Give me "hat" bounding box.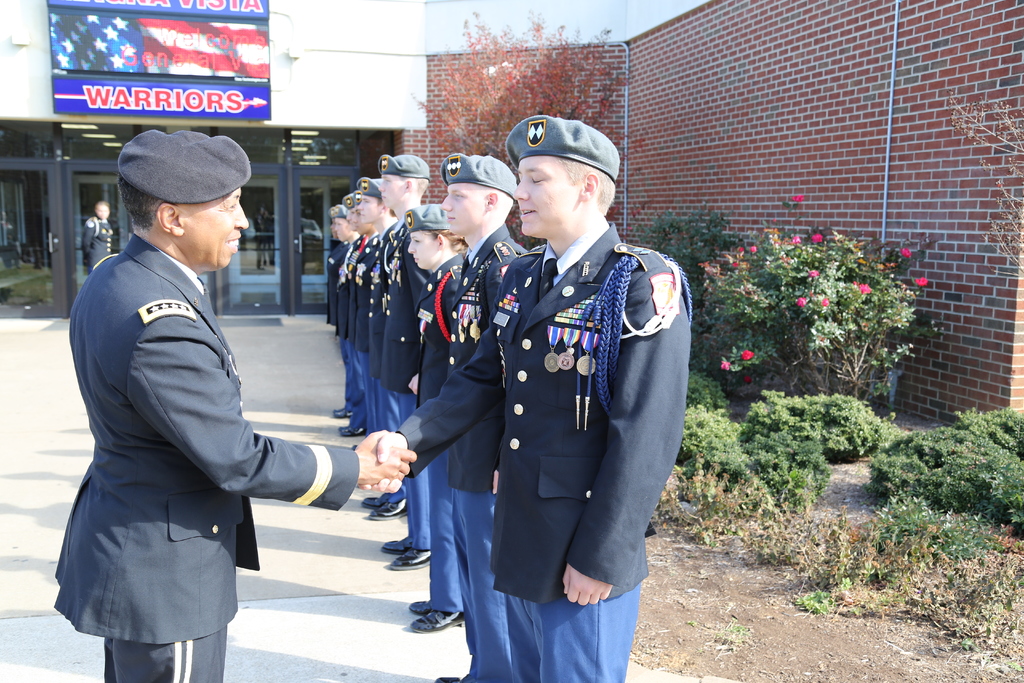
406:205:451:231.
